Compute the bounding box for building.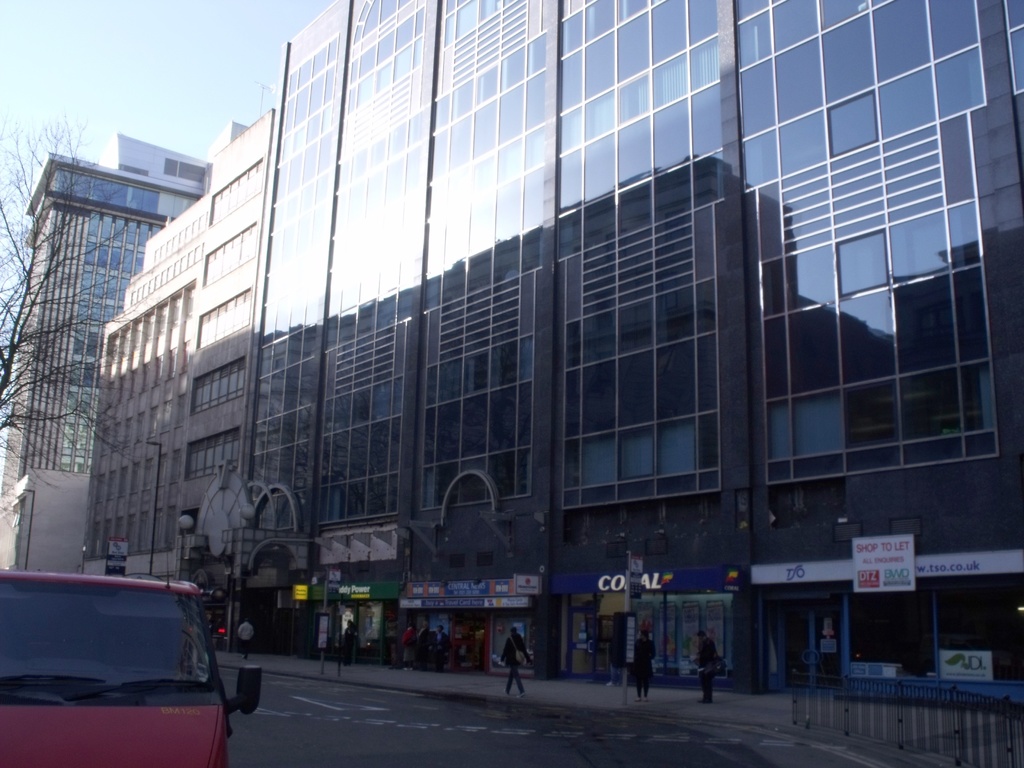
[0, 130, 214, 579].
